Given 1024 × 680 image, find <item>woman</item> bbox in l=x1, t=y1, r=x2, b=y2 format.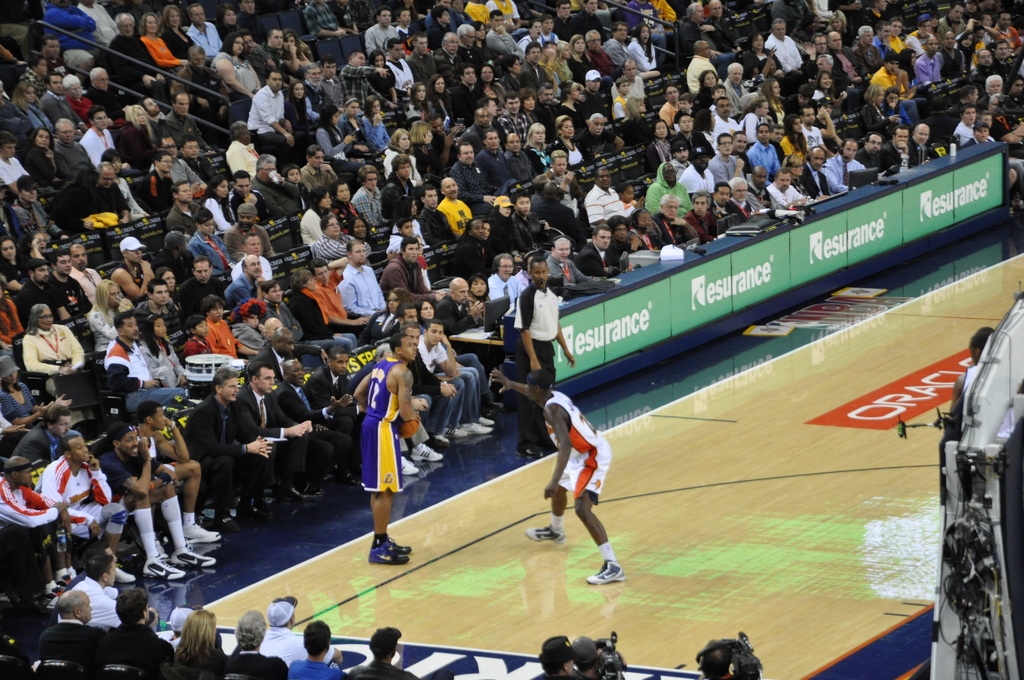
l=0, t=232, r=31, b=290.
